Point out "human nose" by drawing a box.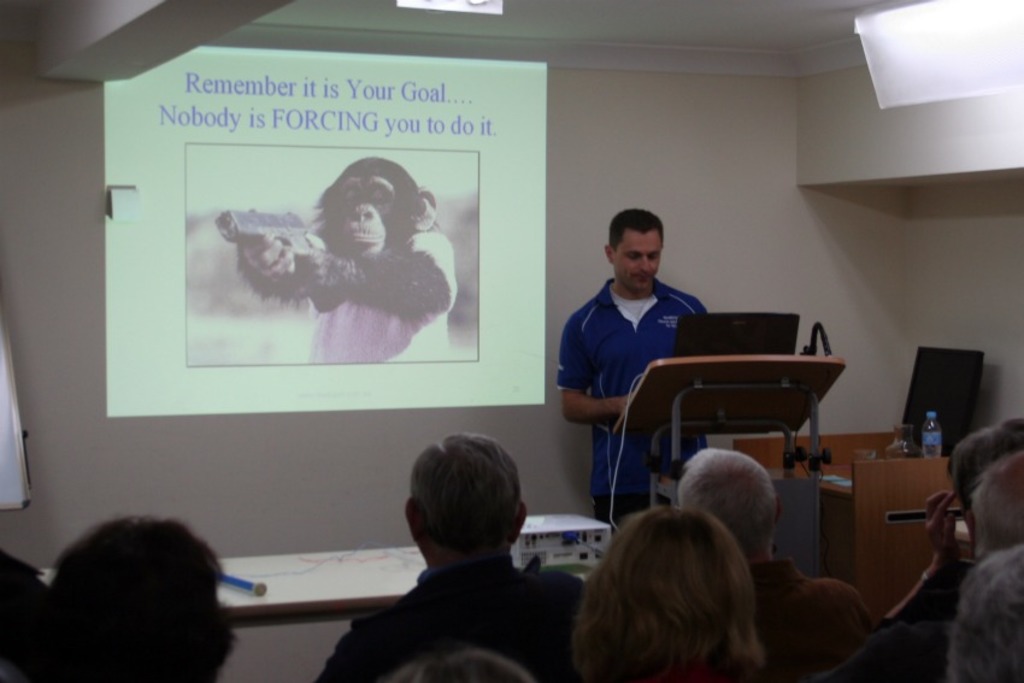
(x1=638, y1=254, x2=652, y2=272).
